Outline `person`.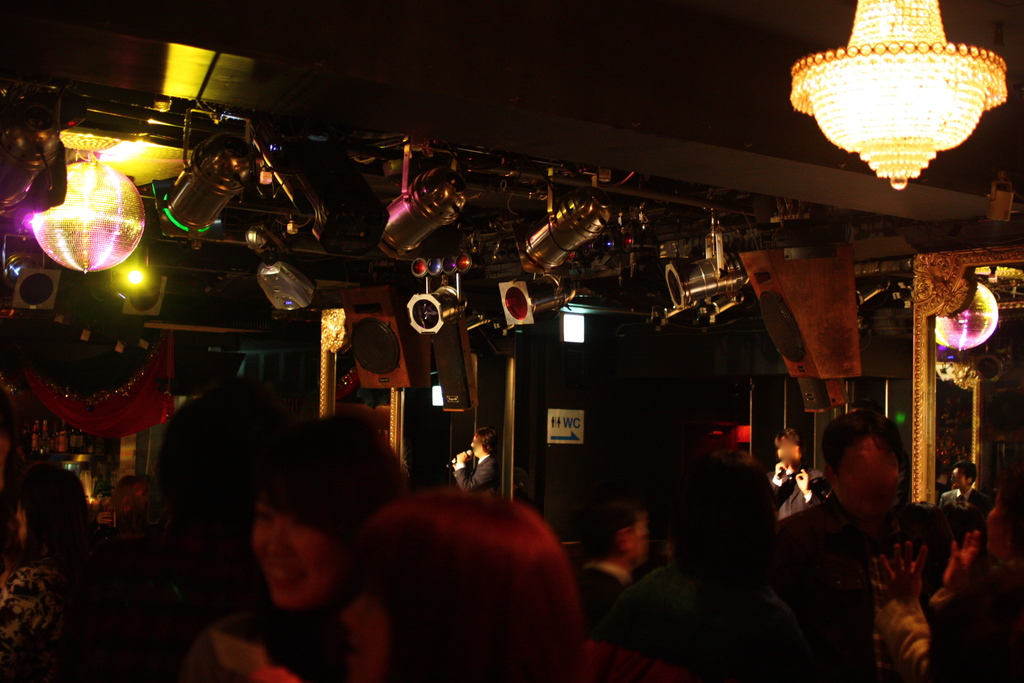
Outline: bbox=[188, 407, 372, 682].
